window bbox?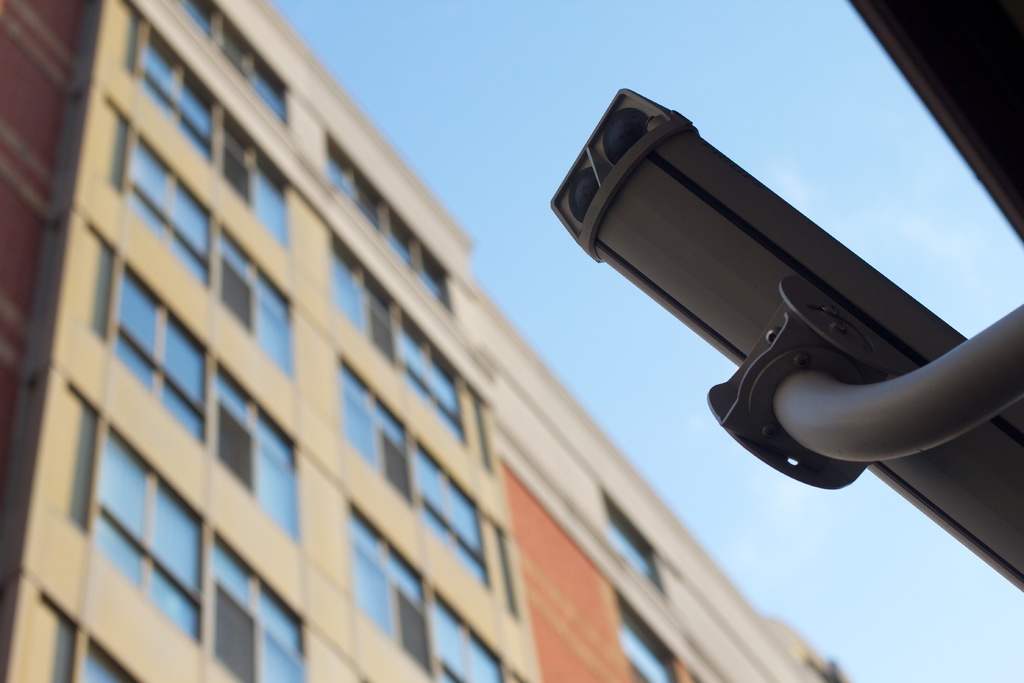
bbox=[326, 233, 463, 439]
